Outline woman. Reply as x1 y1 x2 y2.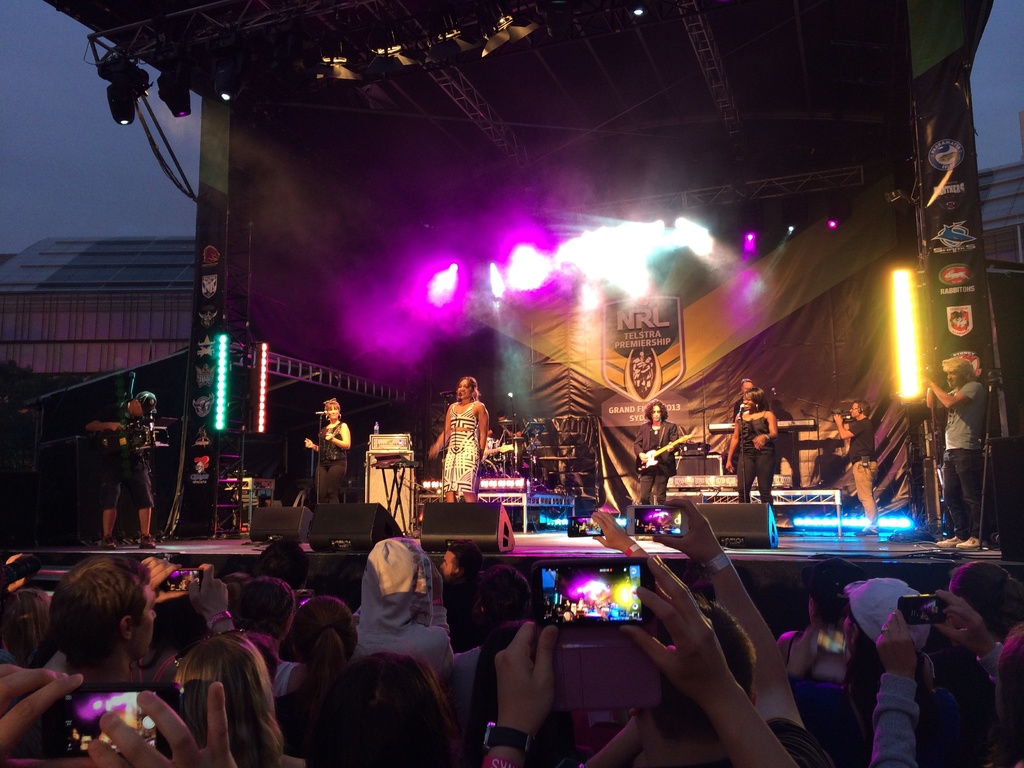
307 399 355 502.
